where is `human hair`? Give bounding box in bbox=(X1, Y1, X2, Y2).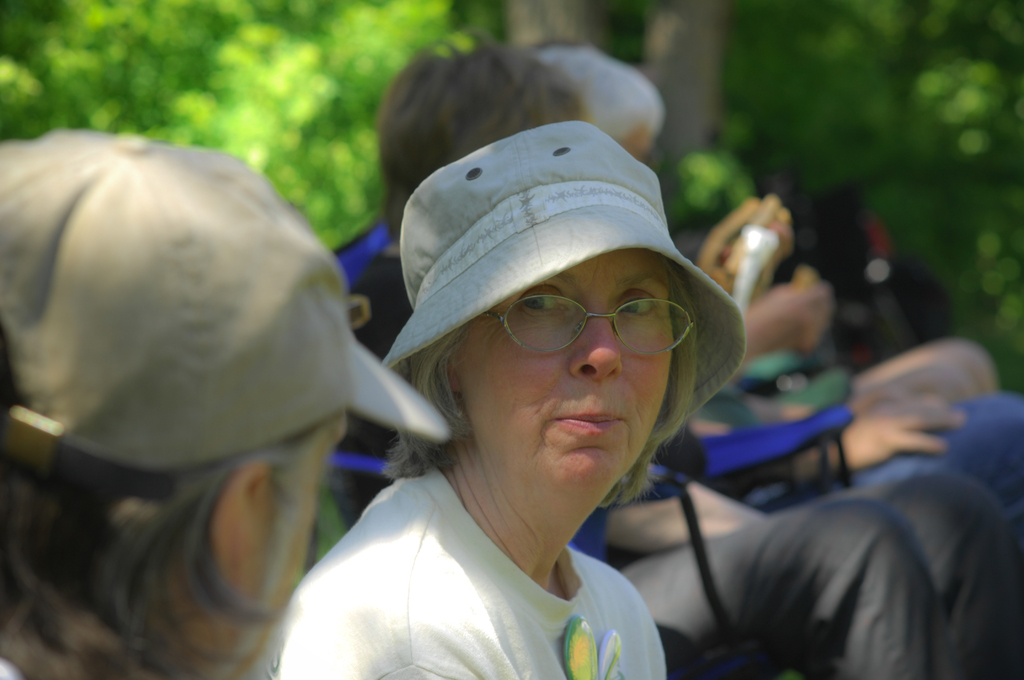
bbox=(378, 250, 698, 514).
